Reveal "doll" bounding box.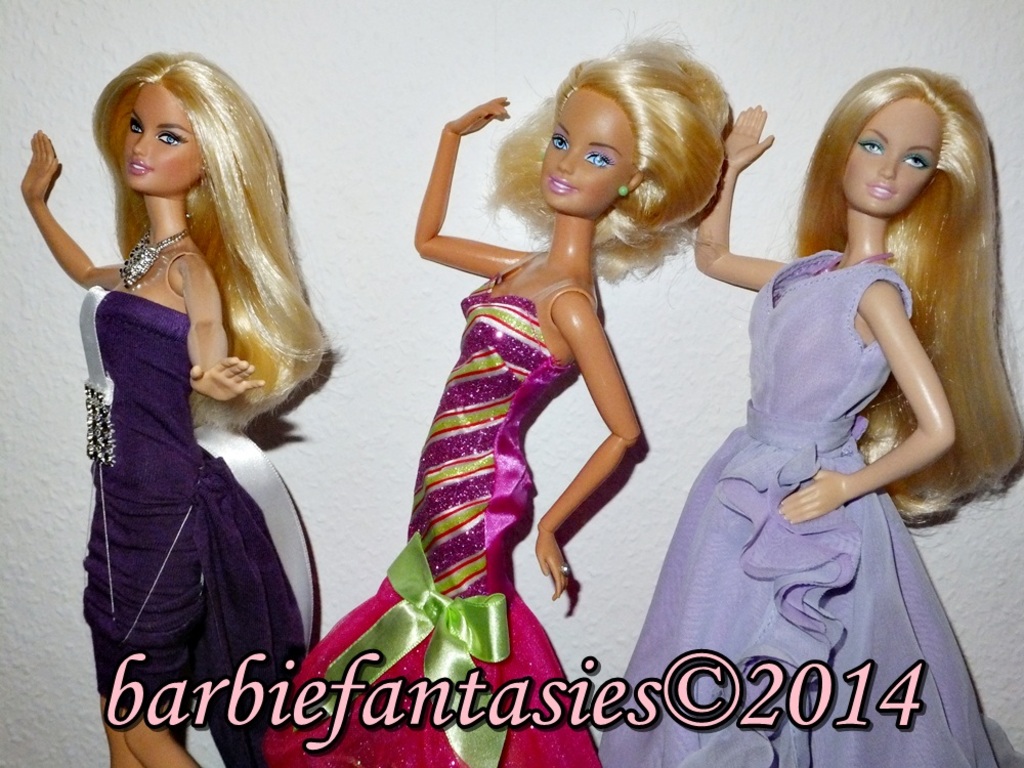
Revealed: 605,60,1016,762.
